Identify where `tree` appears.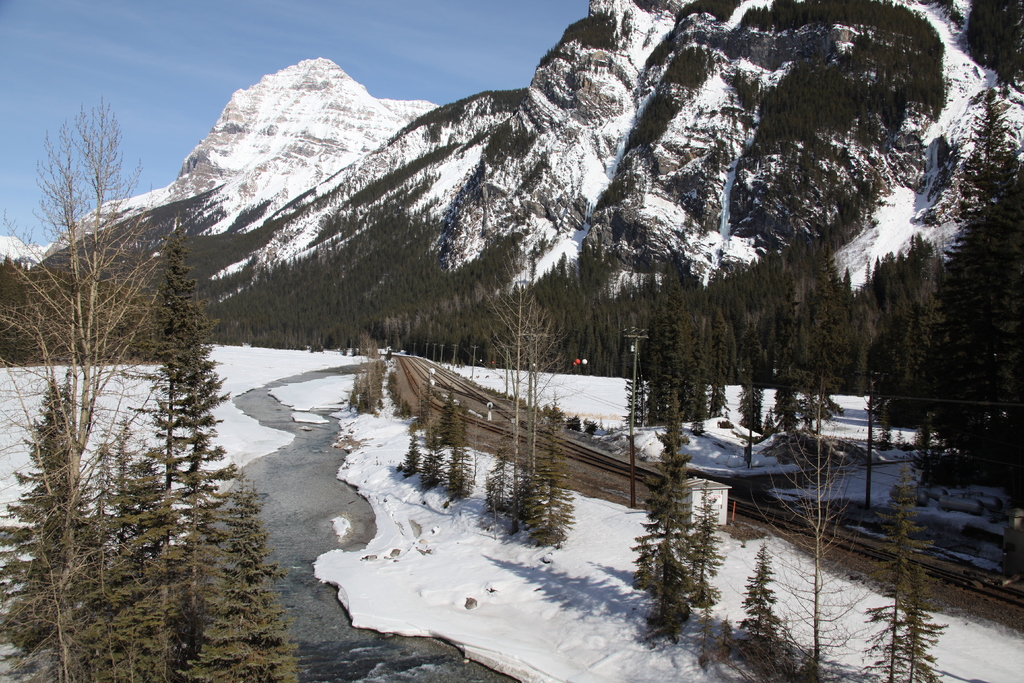
Appears at <region>419, 409, 439, 495</region>.
